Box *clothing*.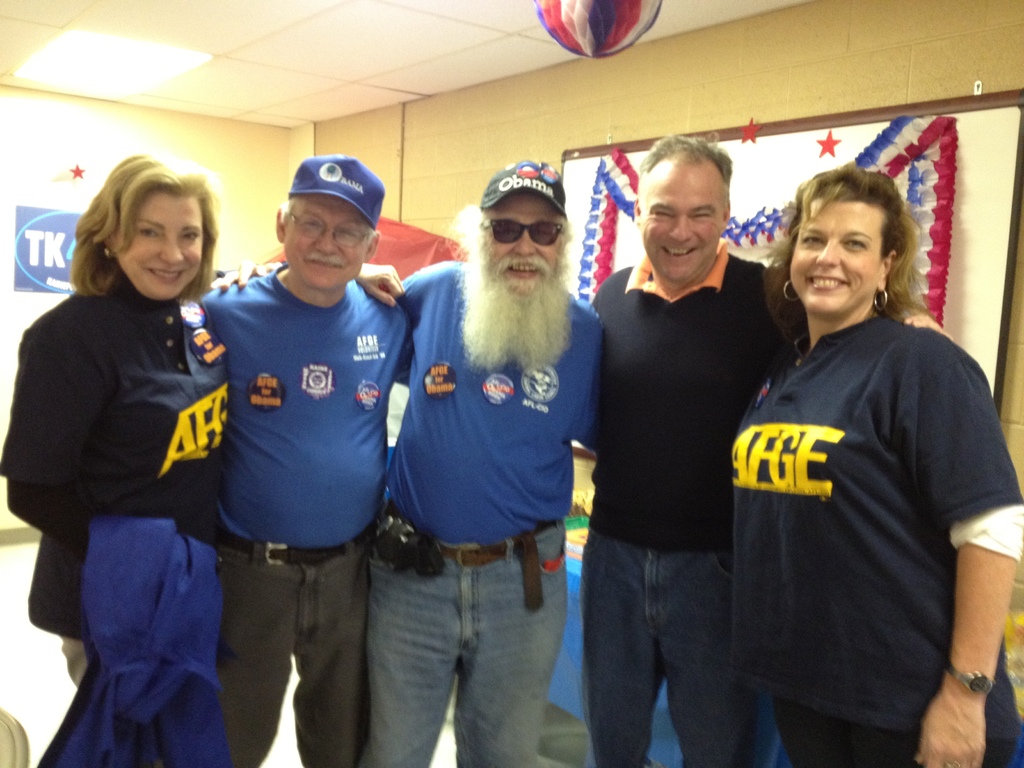
724:301:1023:767.
